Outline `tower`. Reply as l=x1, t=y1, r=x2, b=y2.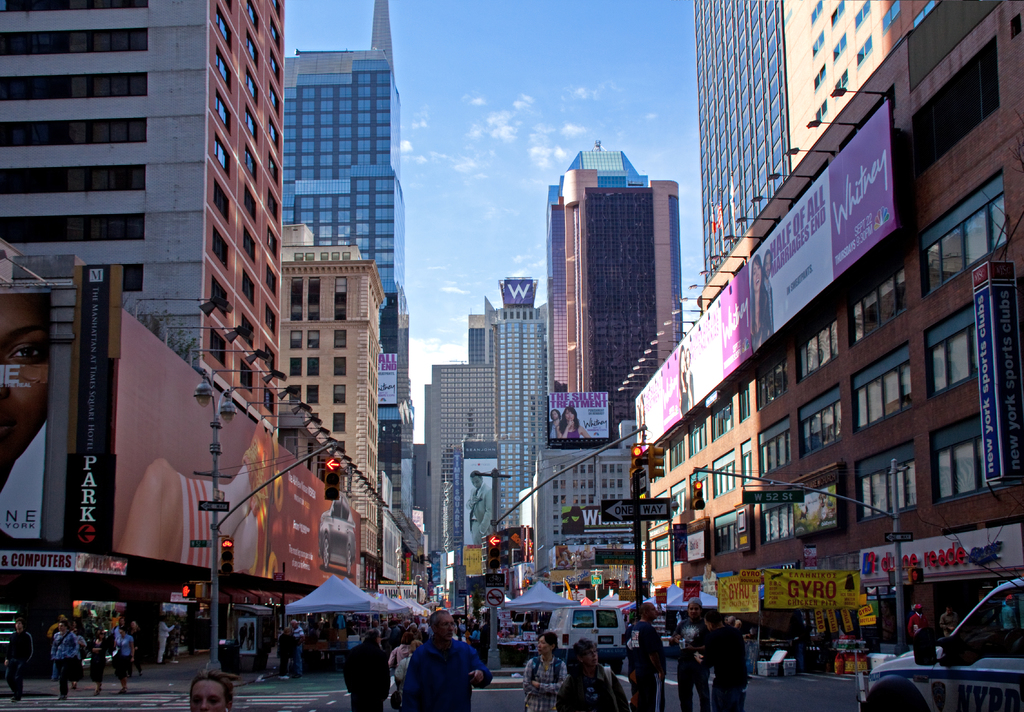
l=472, t=272, r=562, b=530.
